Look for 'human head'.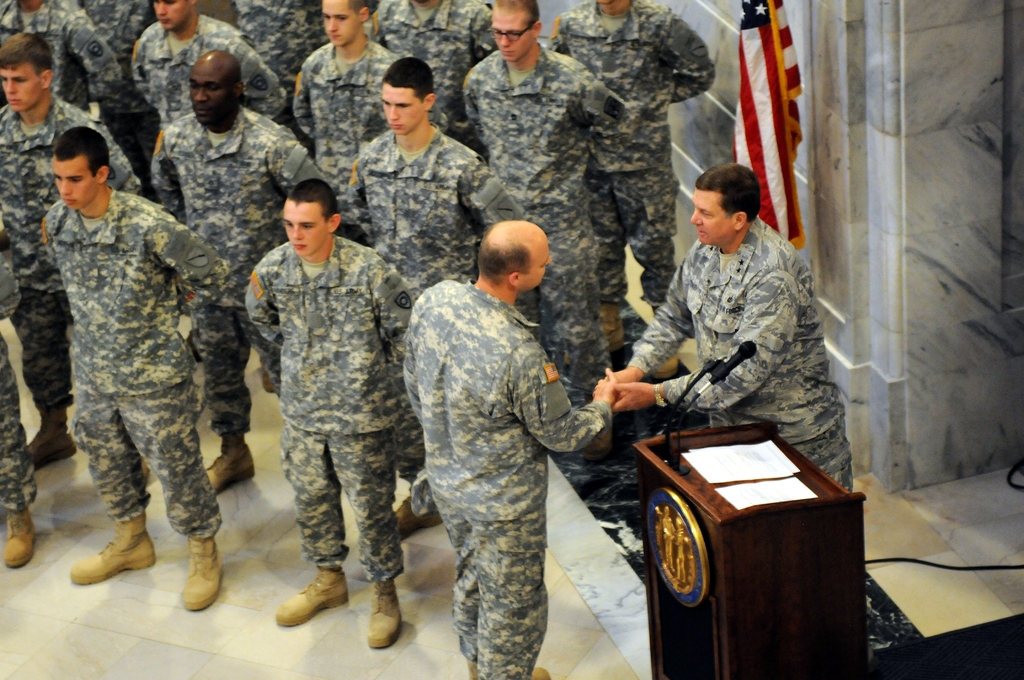
Found: bbox=(383, 58, 433, 129).
